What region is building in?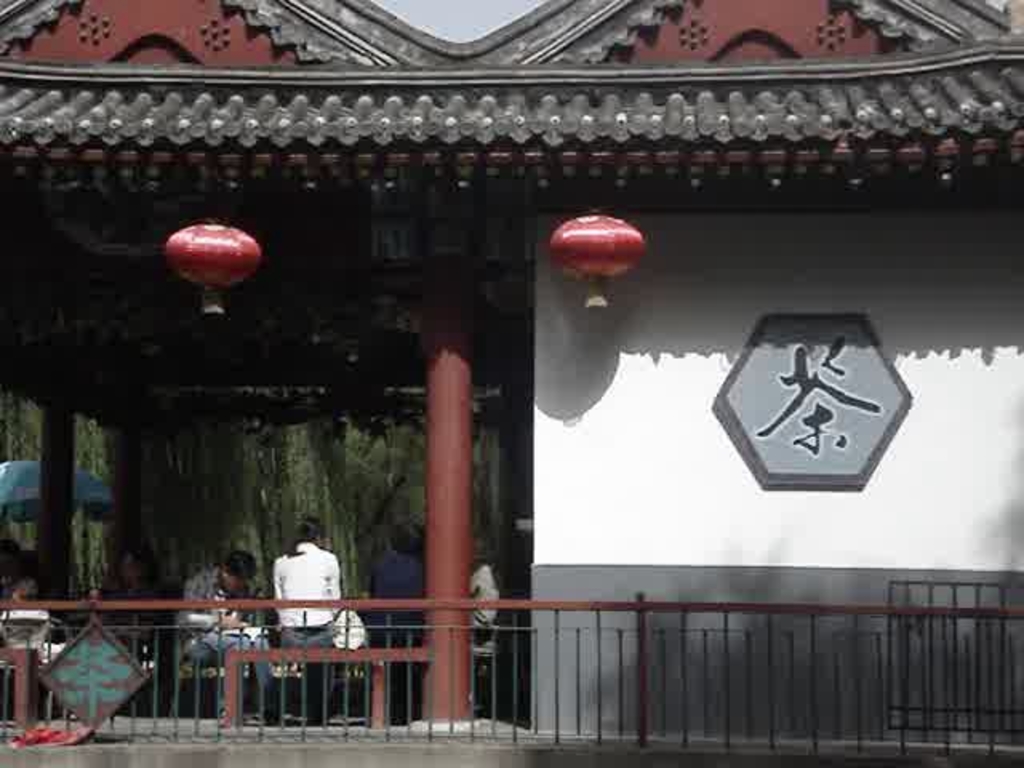
<box>0,0,1022,766</box>.
